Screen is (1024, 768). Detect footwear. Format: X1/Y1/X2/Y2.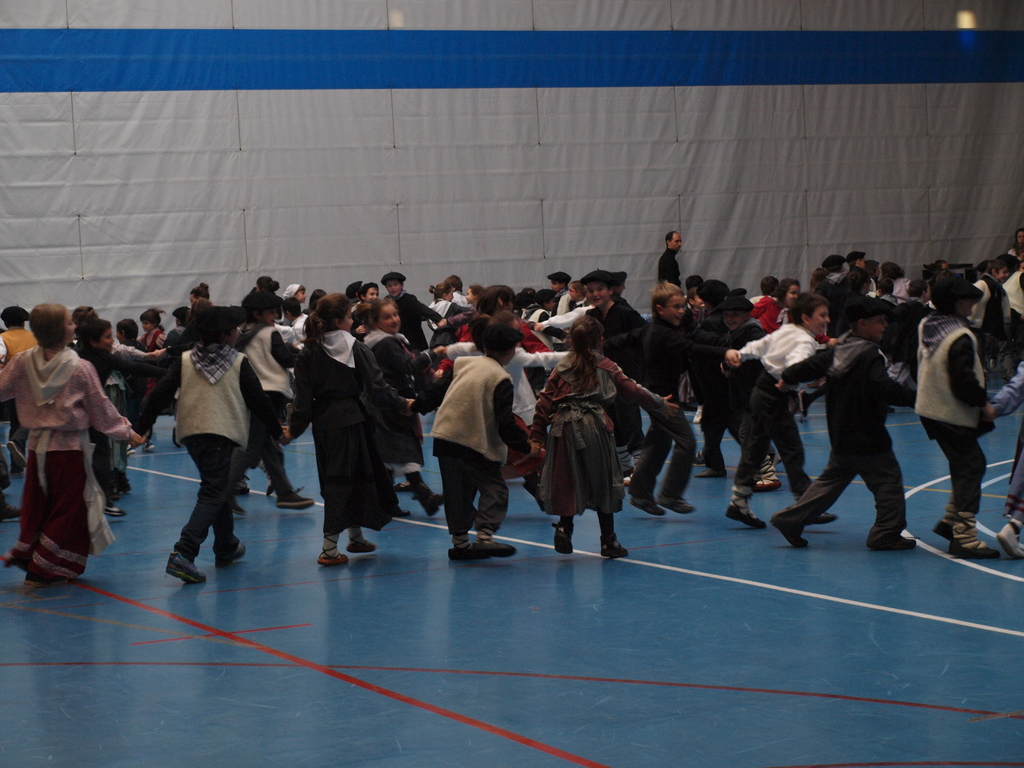
751/479/782/492.
